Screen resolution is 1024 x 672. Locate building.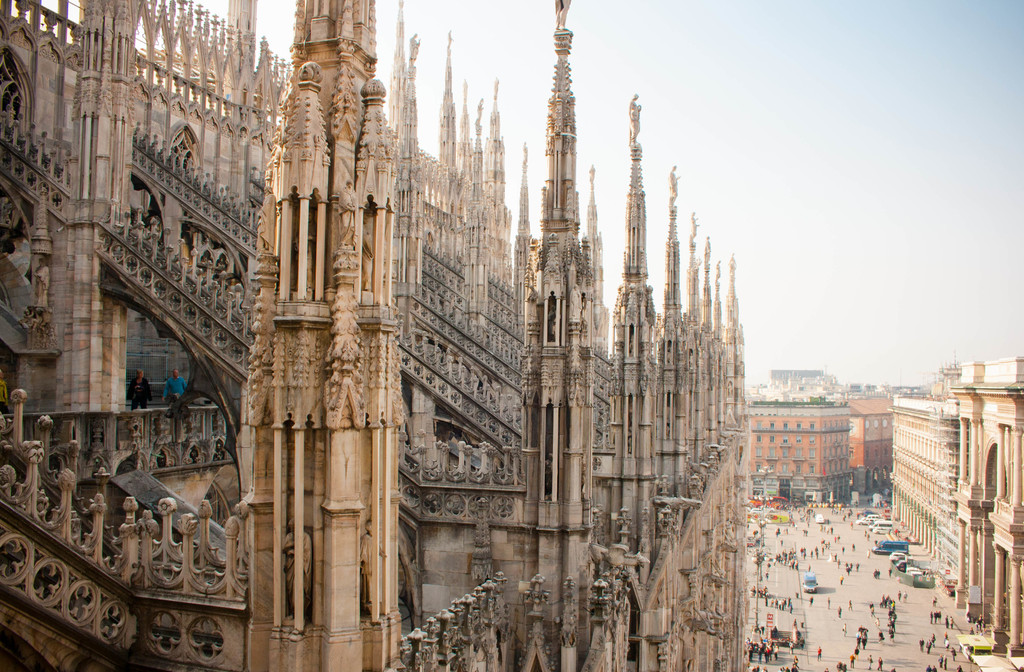
bbox=[886, 353, 1023, 671].
